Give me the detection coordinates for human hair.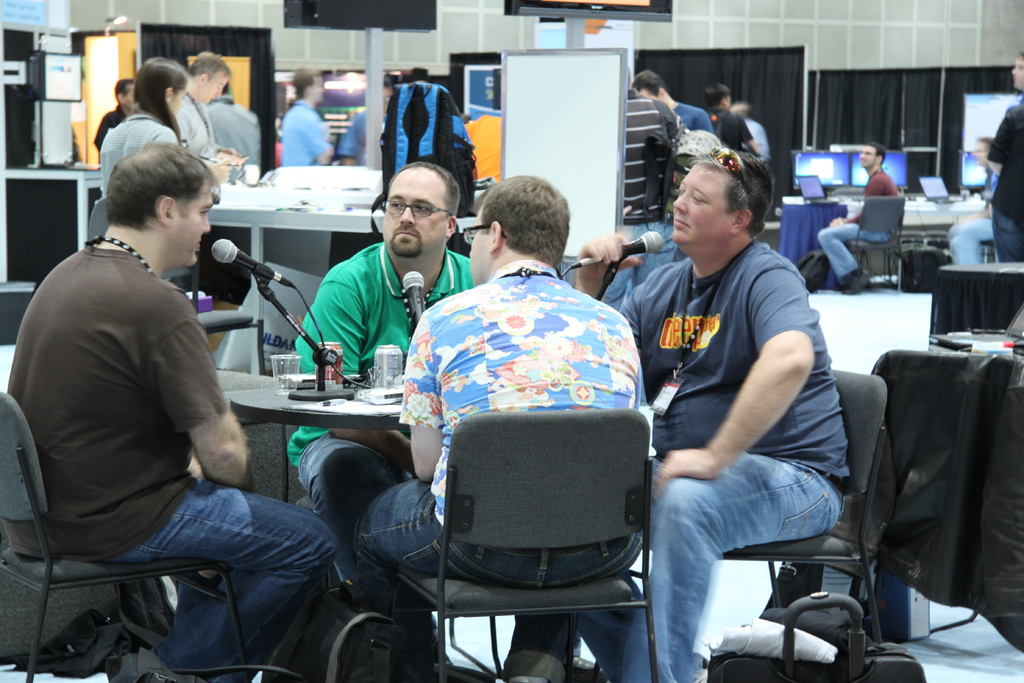
bbox(479, 169, 571, 264).
